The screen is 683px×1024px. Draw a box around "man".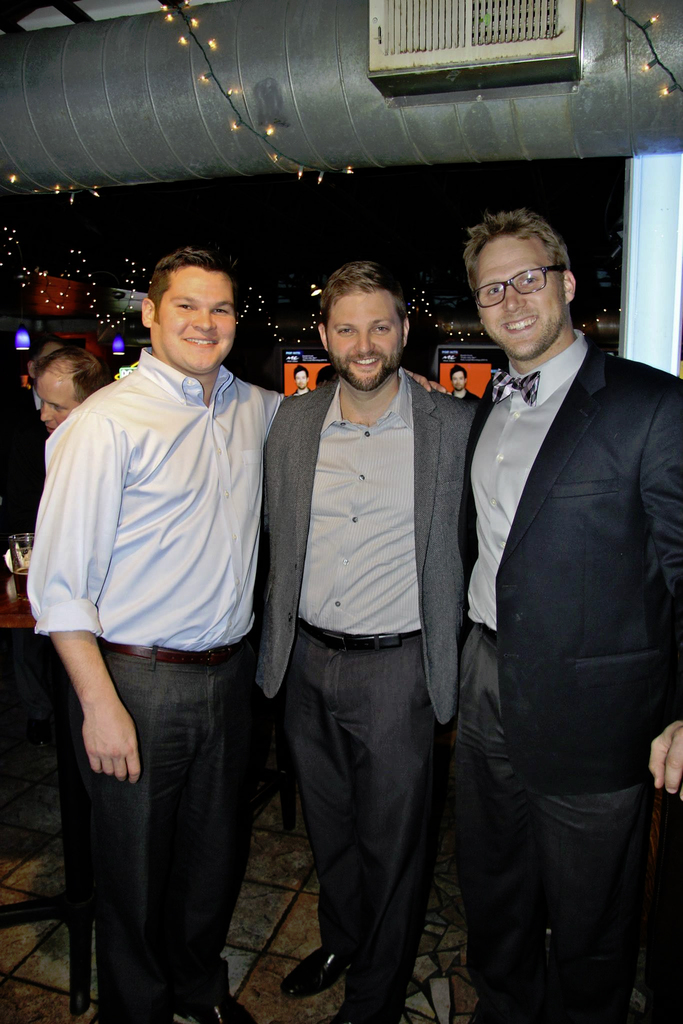
[x1=30, y1=335, x2=112, y2=895].
